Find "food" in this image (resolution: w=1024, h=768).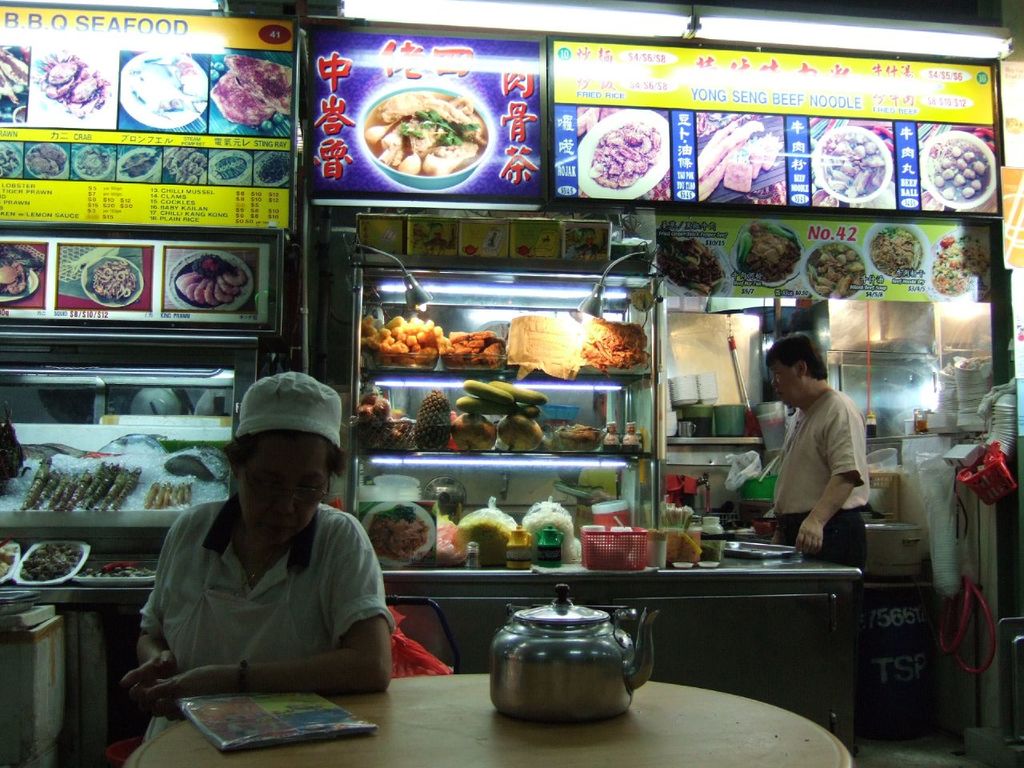
{"x1": 868, "y1": 226, "x2": 916, "y2": 276}.
